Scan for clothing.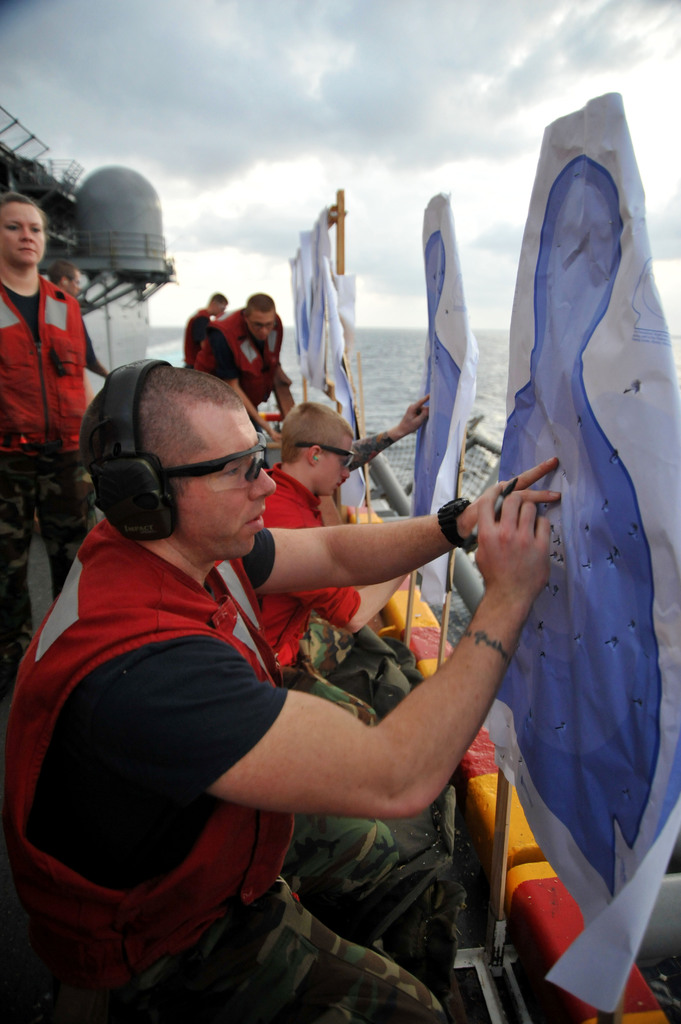
Scan result: [29,470,460,950].
